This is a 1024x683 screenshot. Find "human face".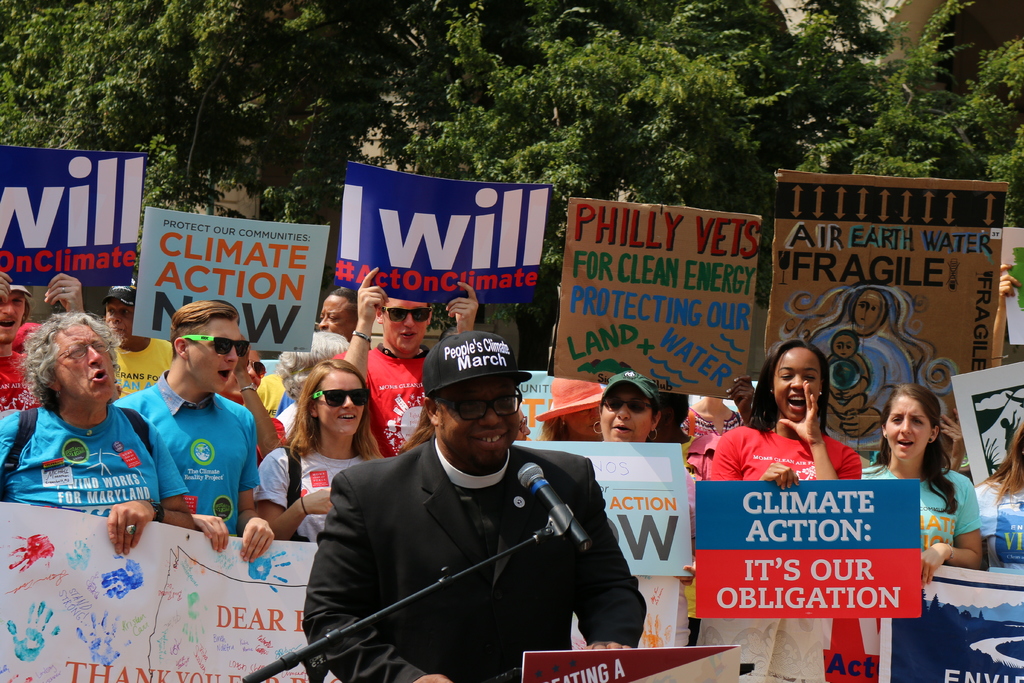
Bounding box: <region>774, 344, 821, 428</region>.
